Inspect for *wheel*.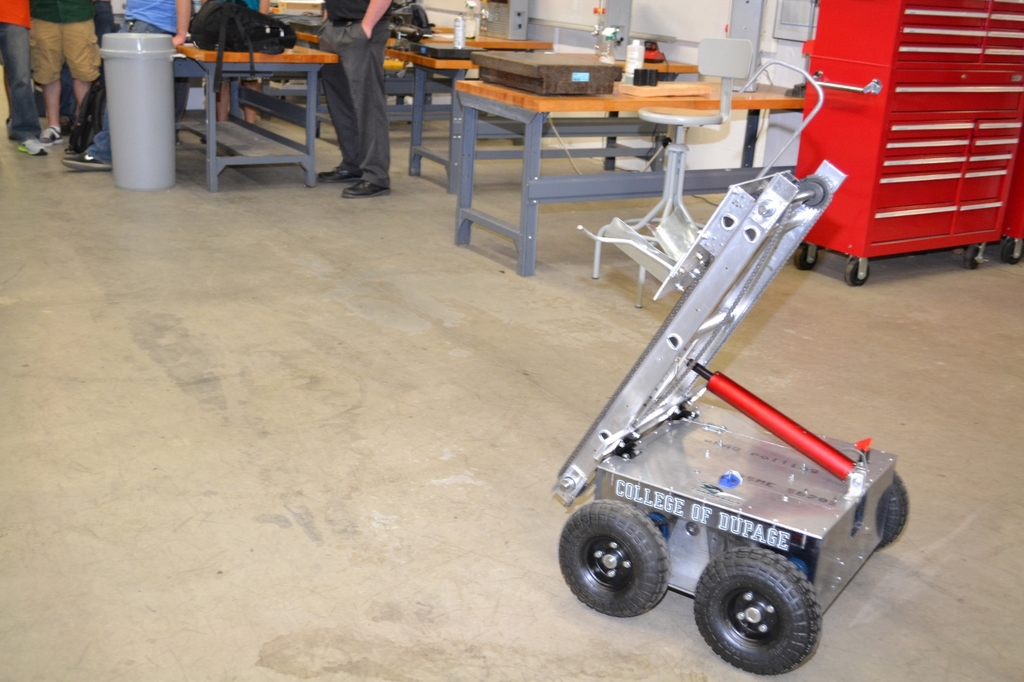
Inspection: {"x1": 556, "y1": 499, "x2": 674, "y2": 619}.
